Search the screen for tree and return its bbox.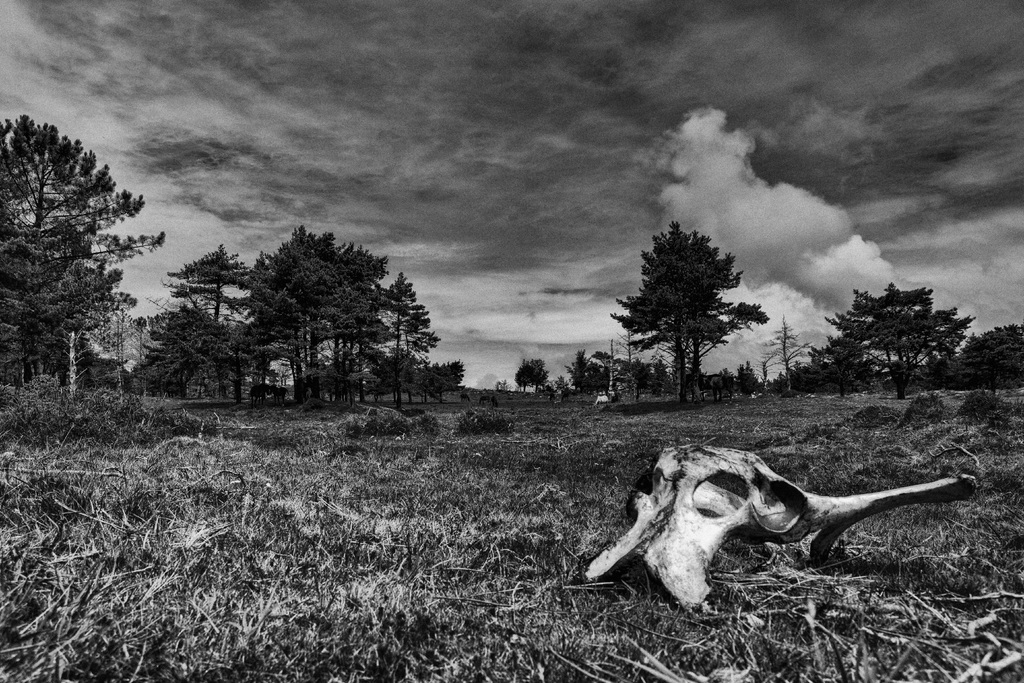
Found: x1=813, y1=329, x2=872, y2=392.
